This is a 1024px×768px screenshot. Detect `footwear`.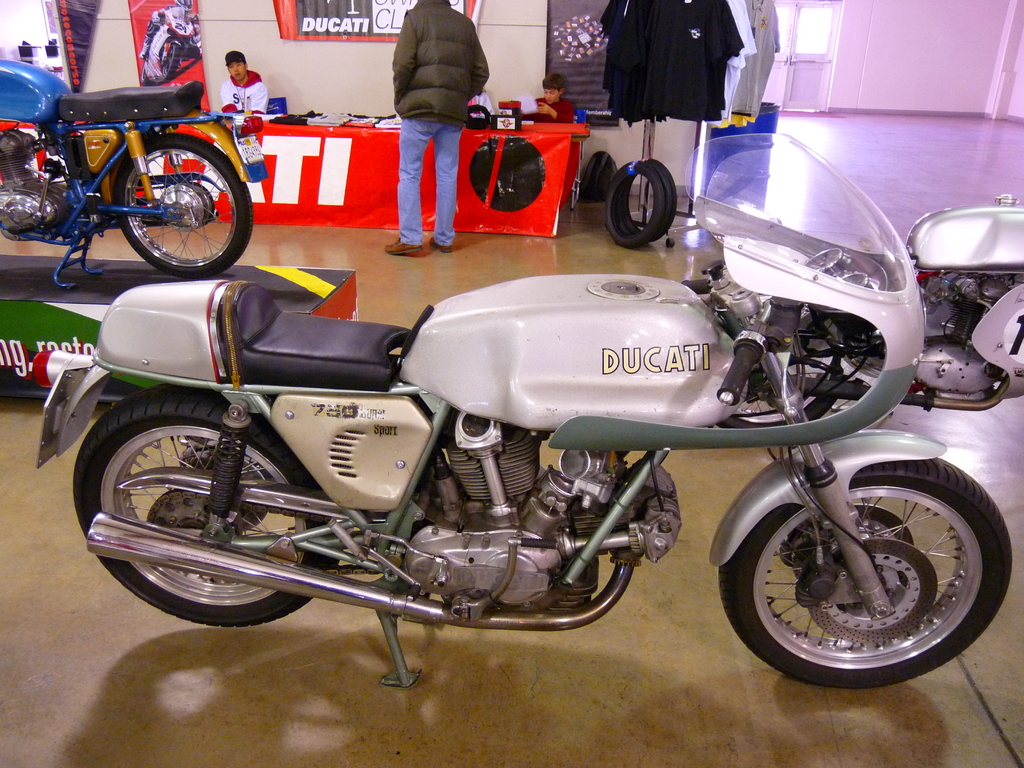
(379,233,422,254).
